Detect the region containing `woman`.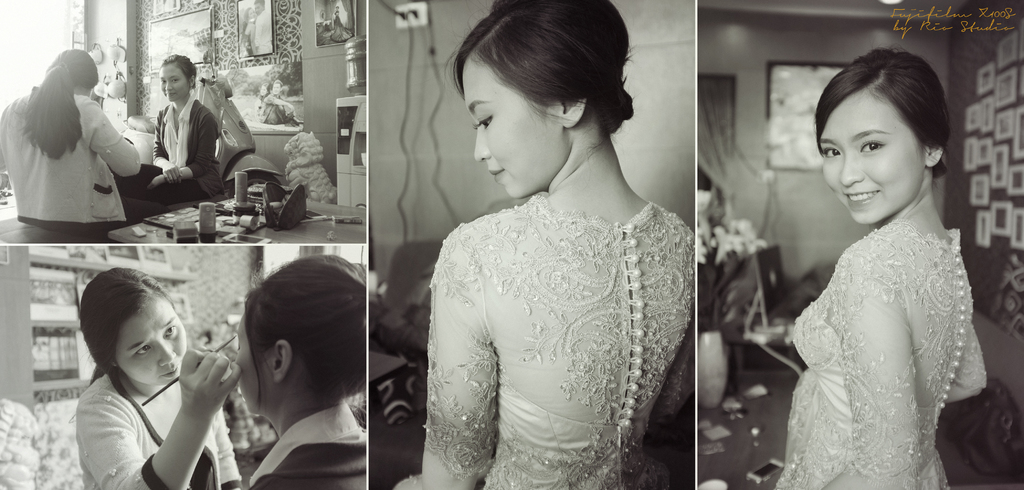
x1=229 y1=252 x2=364 y2=489.
